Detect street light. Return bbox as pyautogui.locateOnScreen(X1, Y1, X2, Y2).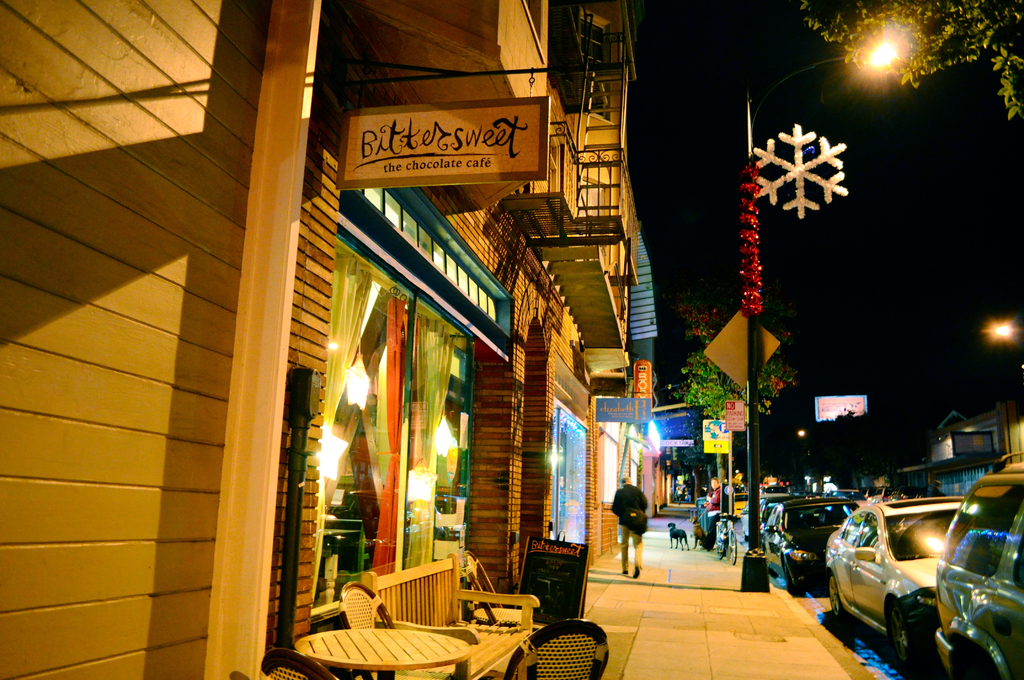
pyautogui.locateOnScreen(988, 318, 1023, 351).
